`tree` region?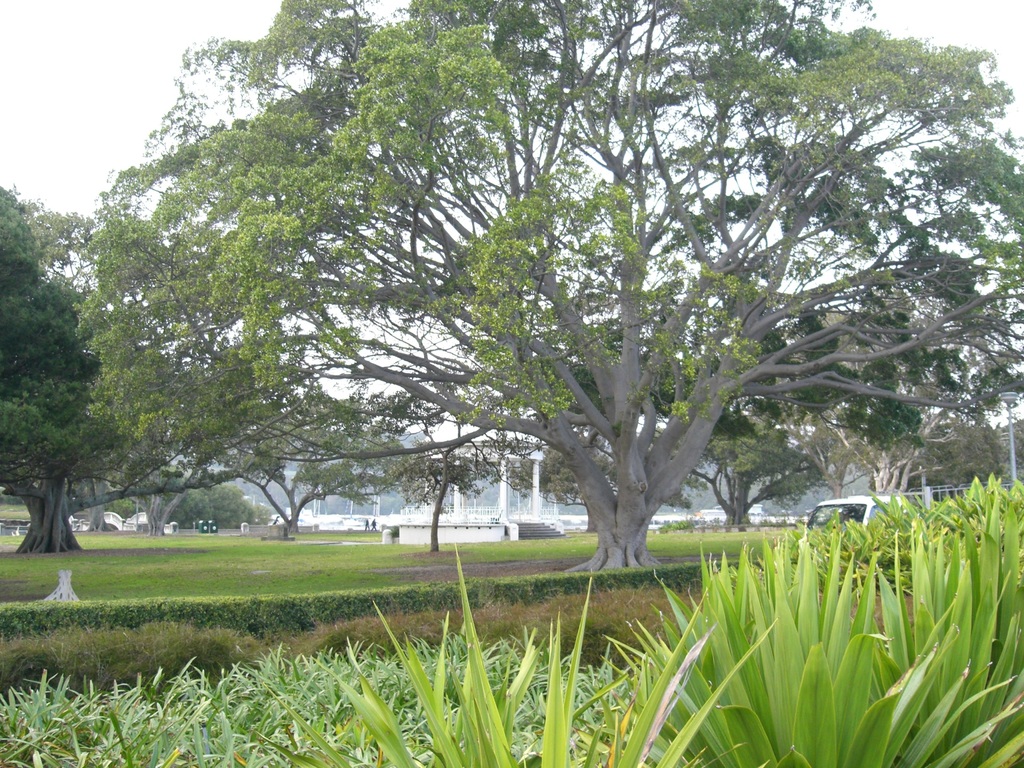
{"x1": 0, "y1": 184, "x2": 276, "y2": 553}
